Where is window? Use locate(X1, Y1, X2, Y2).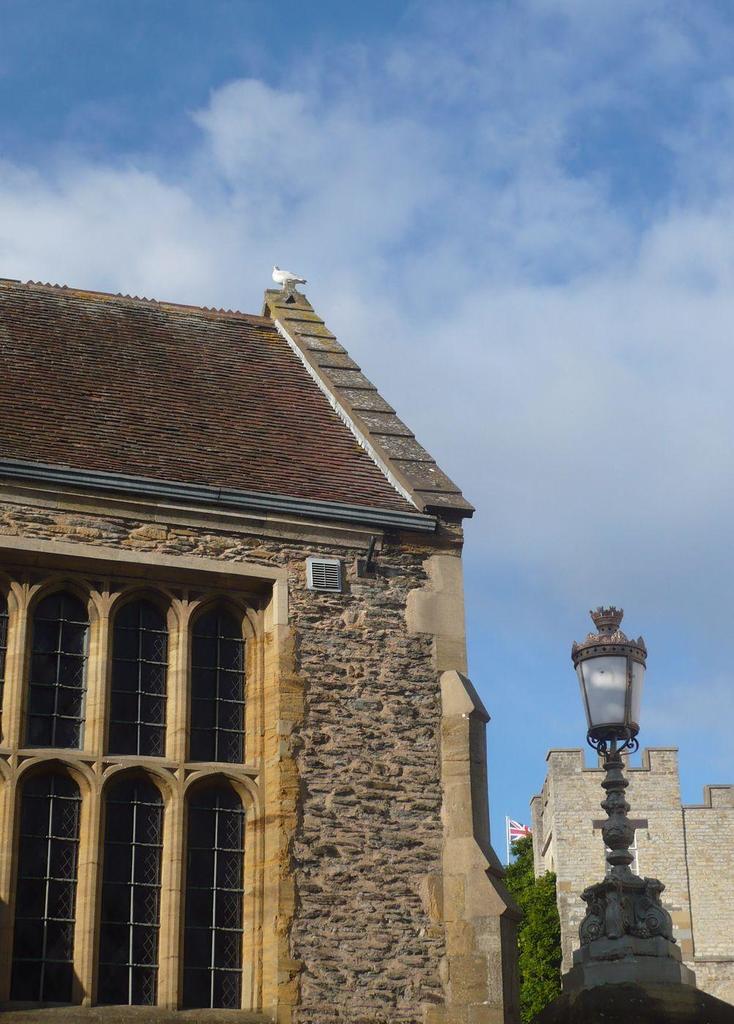
locate(4, 770, 72, 998).
